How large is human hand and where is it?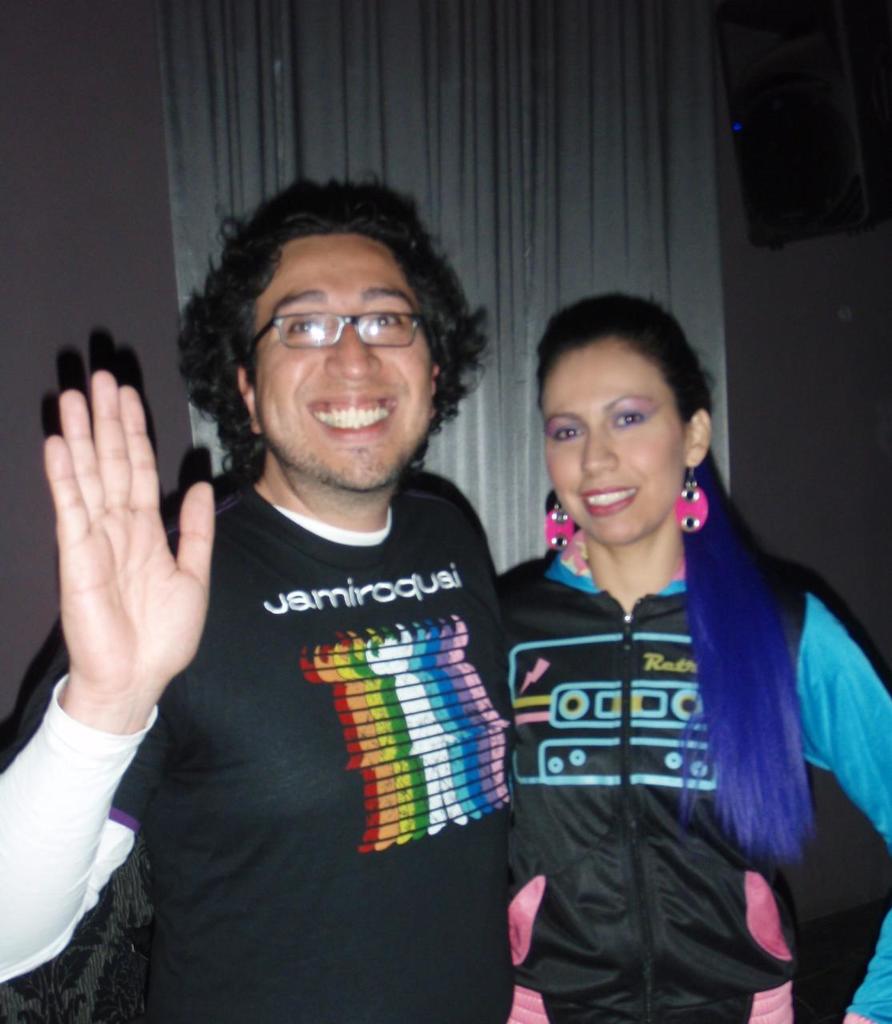
Bounding box: {"left": 30, "top": 338, "right": 199, "bottom": 743}.
